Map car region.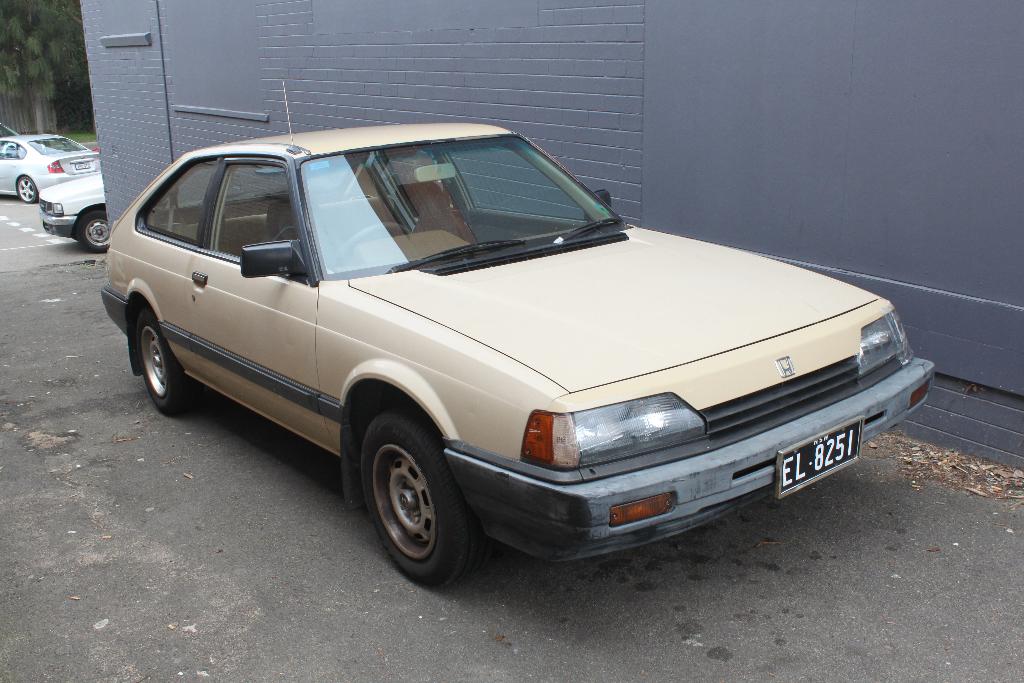
Mapped to x1=0 y1=134 x2=100 y2=206.
